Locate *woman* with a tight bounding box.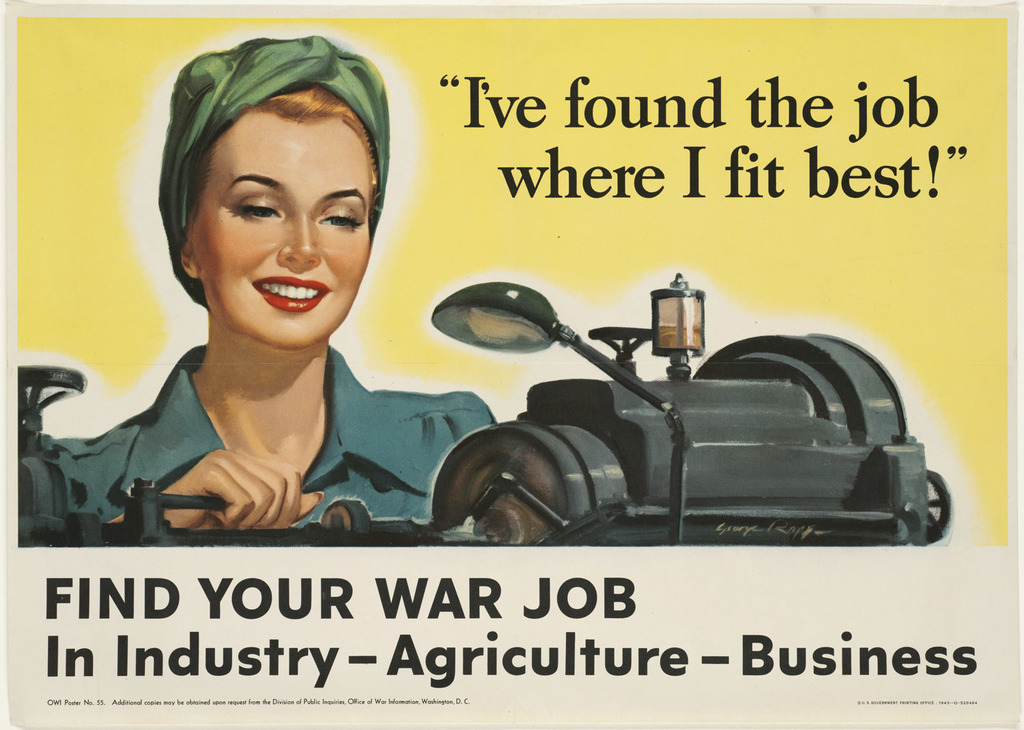
<box>59,33,474,537</box>.
